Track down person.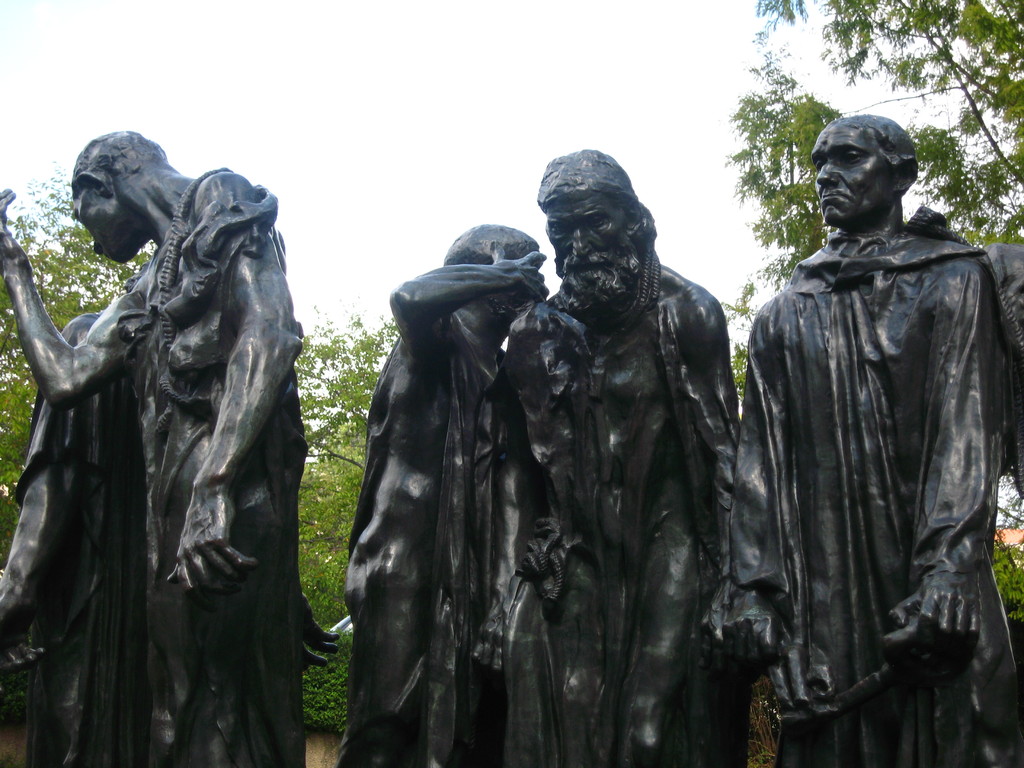
Tracked to bbox=(0, 310, 157, 766).
